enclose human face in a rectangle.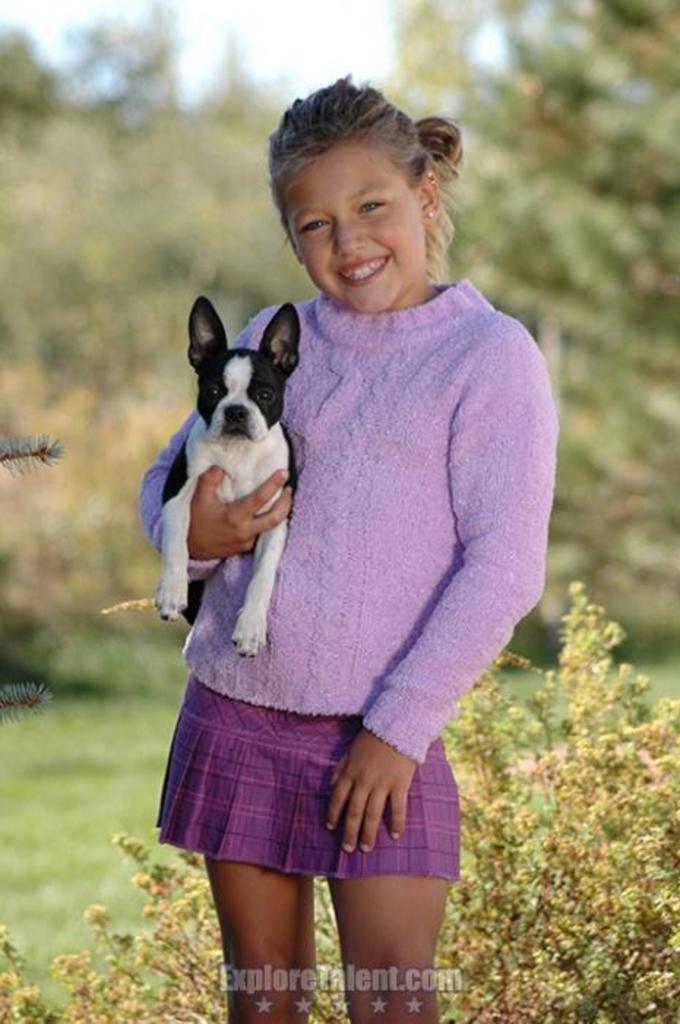
[278,149,415,313].
